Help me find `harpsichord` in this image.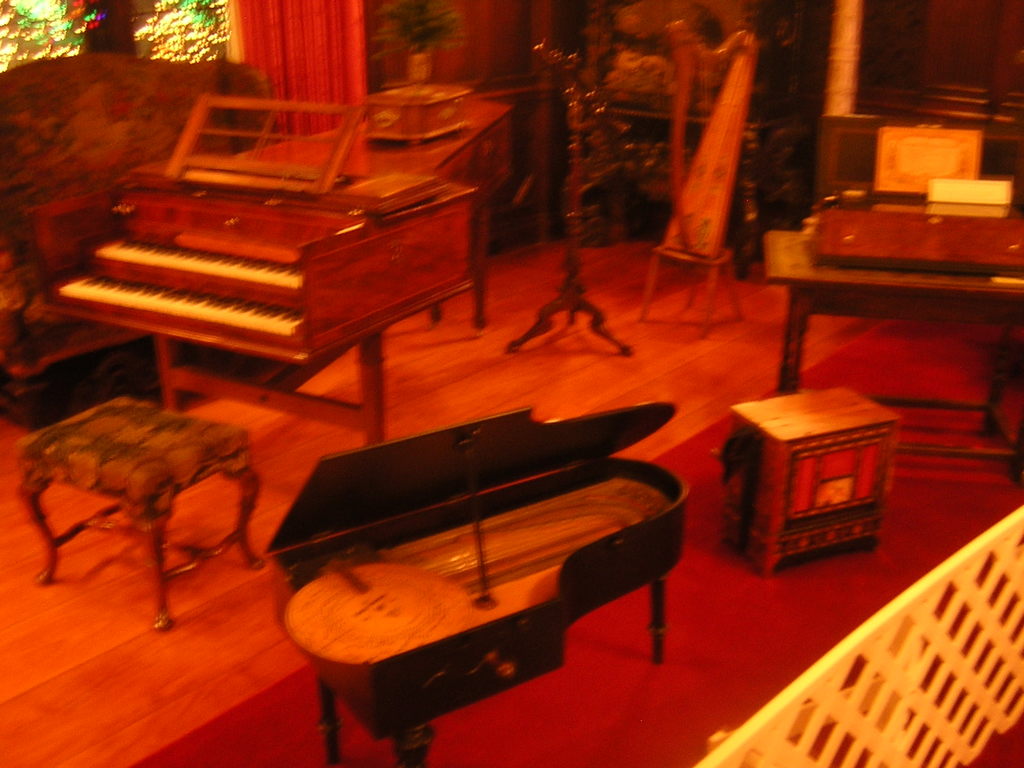
Found it: bbox=[52, 105, 497, 442].
